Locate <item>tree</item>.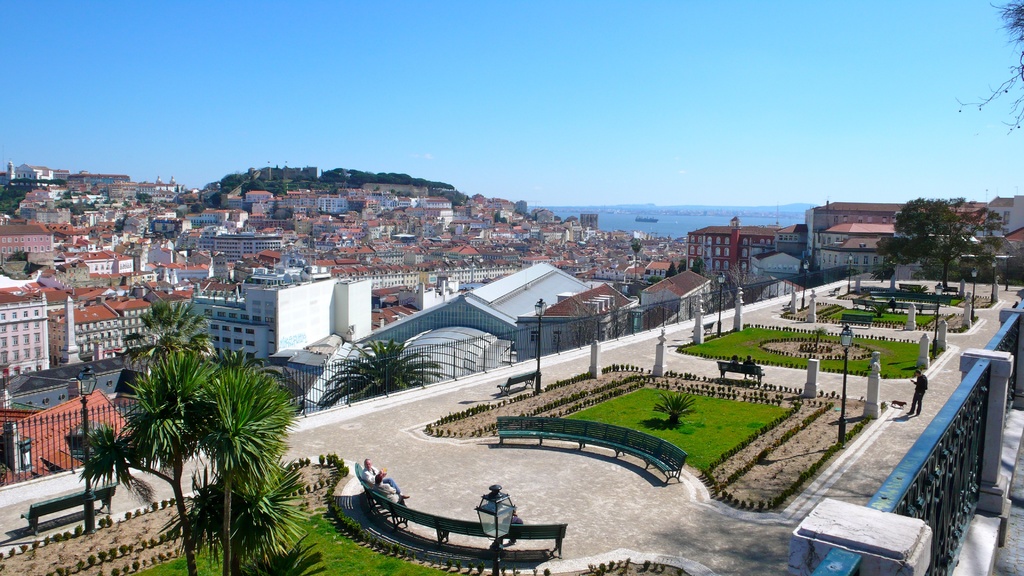
Bounding box: [641, 269, 669, 290].
